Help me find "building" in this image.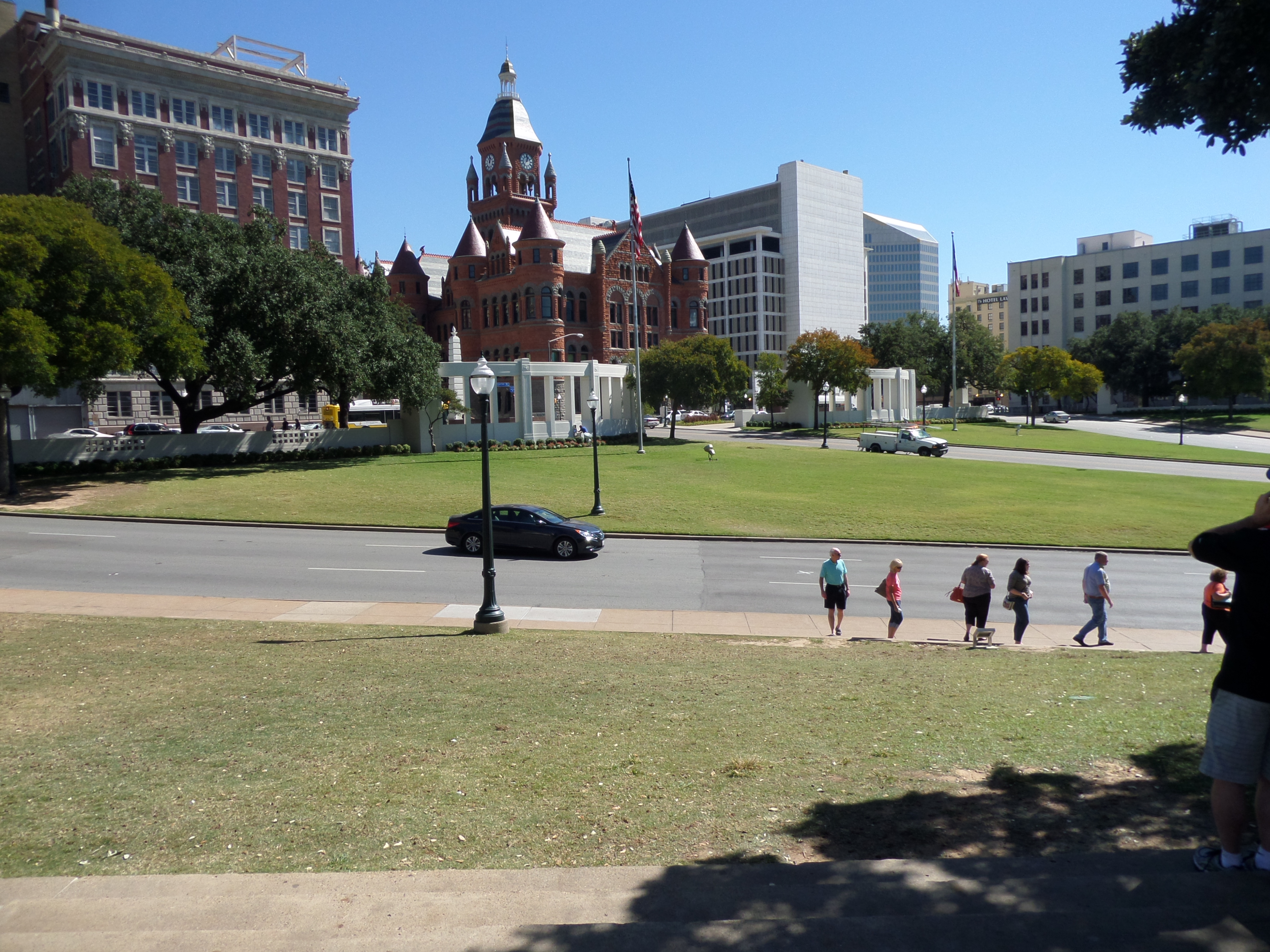
Found it: <bbox>297, 75, 312, 104</bbox>.
